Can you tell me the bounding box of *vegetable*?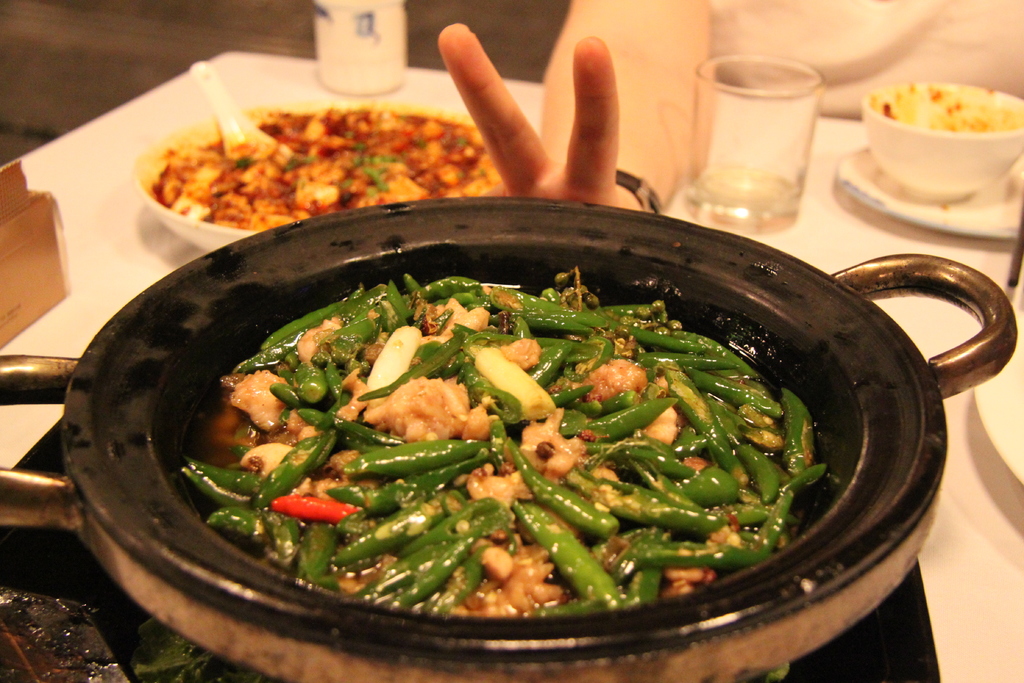
bbox=(269, 498, 362, 529).
